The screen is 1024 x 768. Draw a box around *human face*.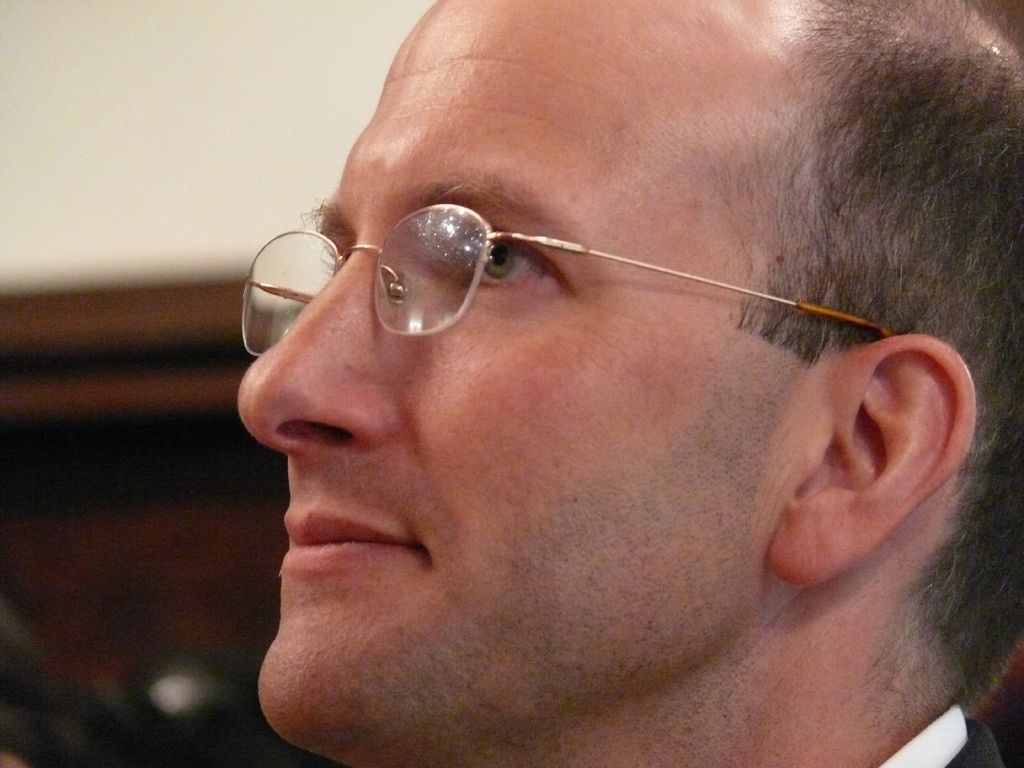
[234, 0, 785, 745].
